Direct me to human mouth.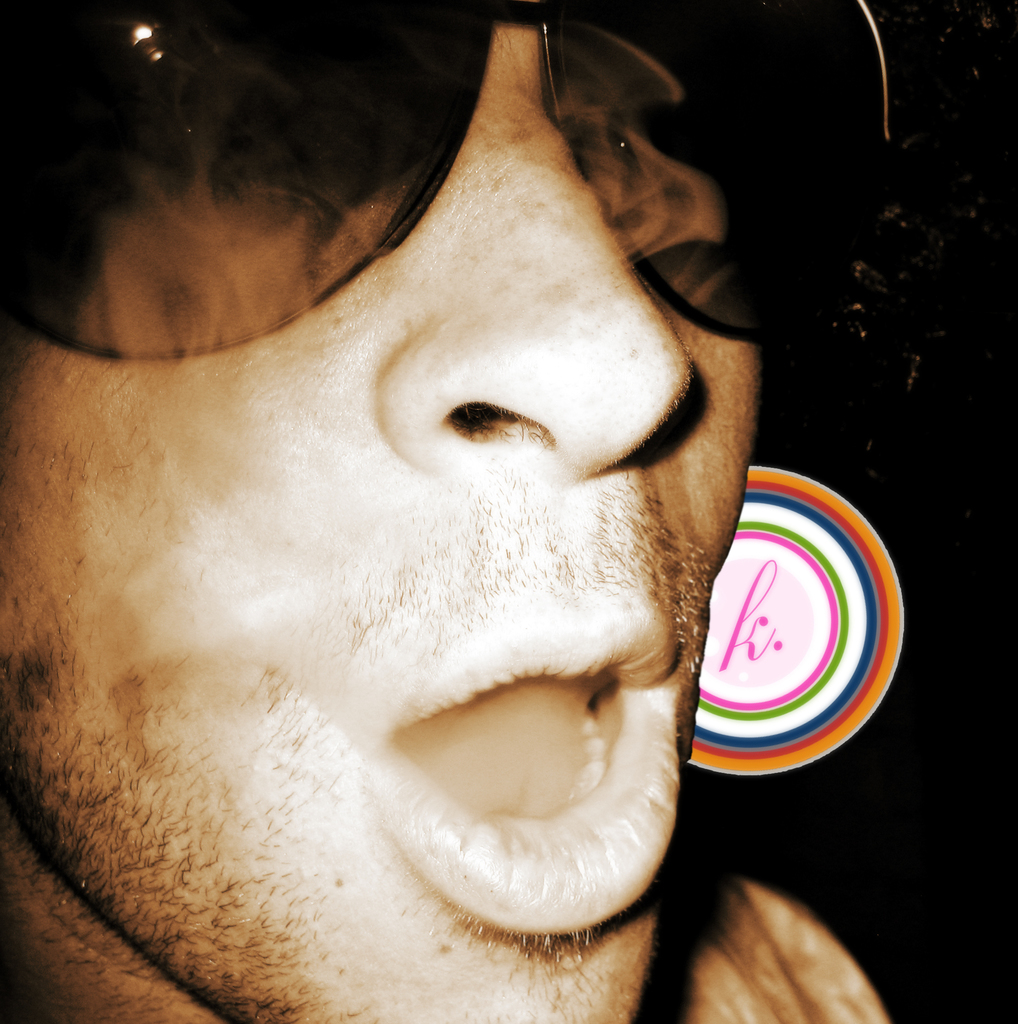
Direction: BBox(368, 603, 677, 934).
